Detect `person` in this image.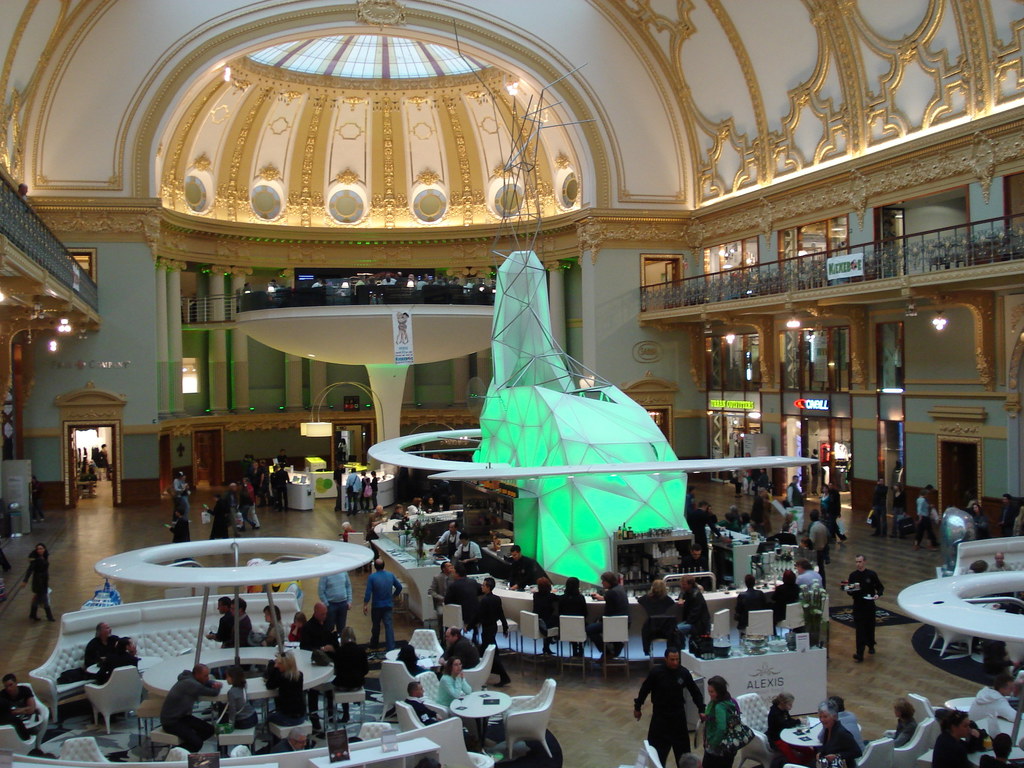
Detection: x1=915, y1=487, x2=944, y2=549.
